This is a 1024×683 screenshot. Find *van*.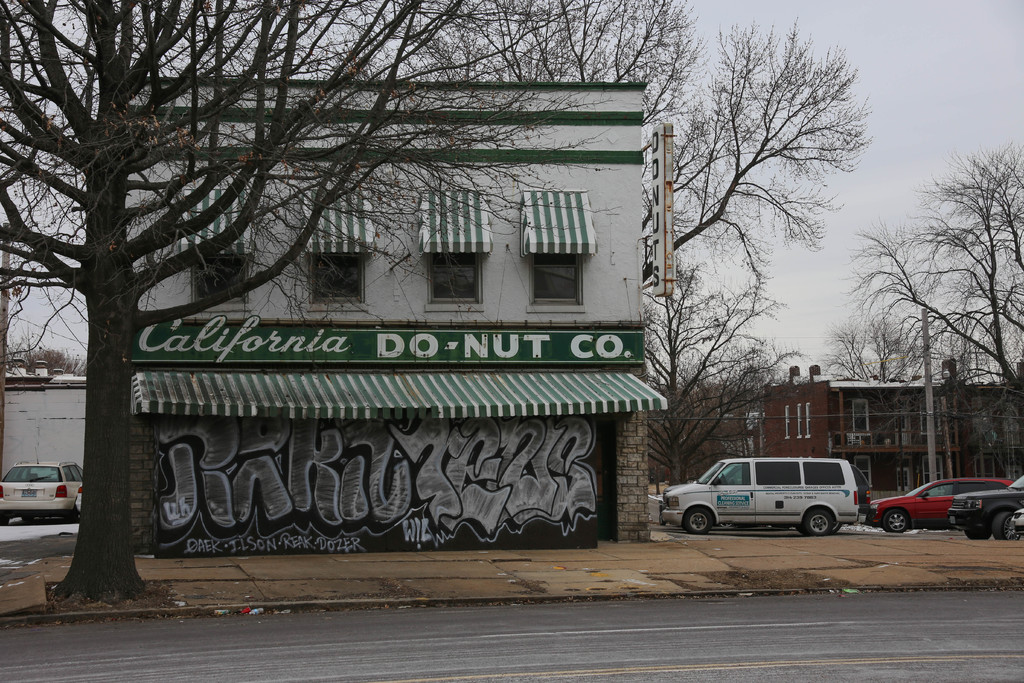
Bounding box: region(0, 452, 84, 525).
